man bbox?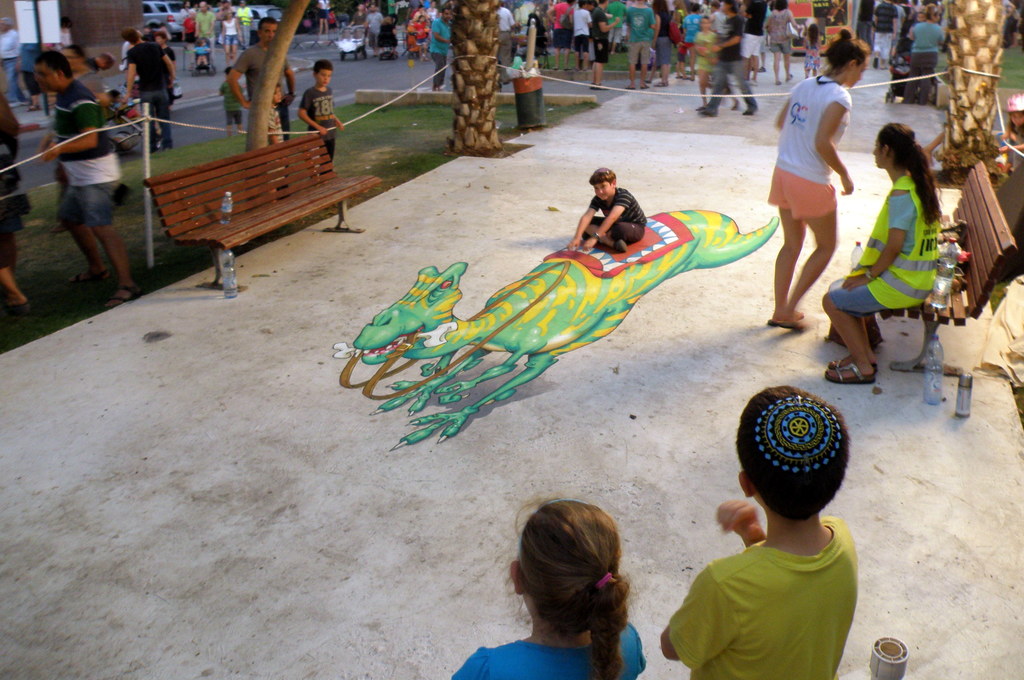
(left=226, top=17, right=292, bottom=198)
